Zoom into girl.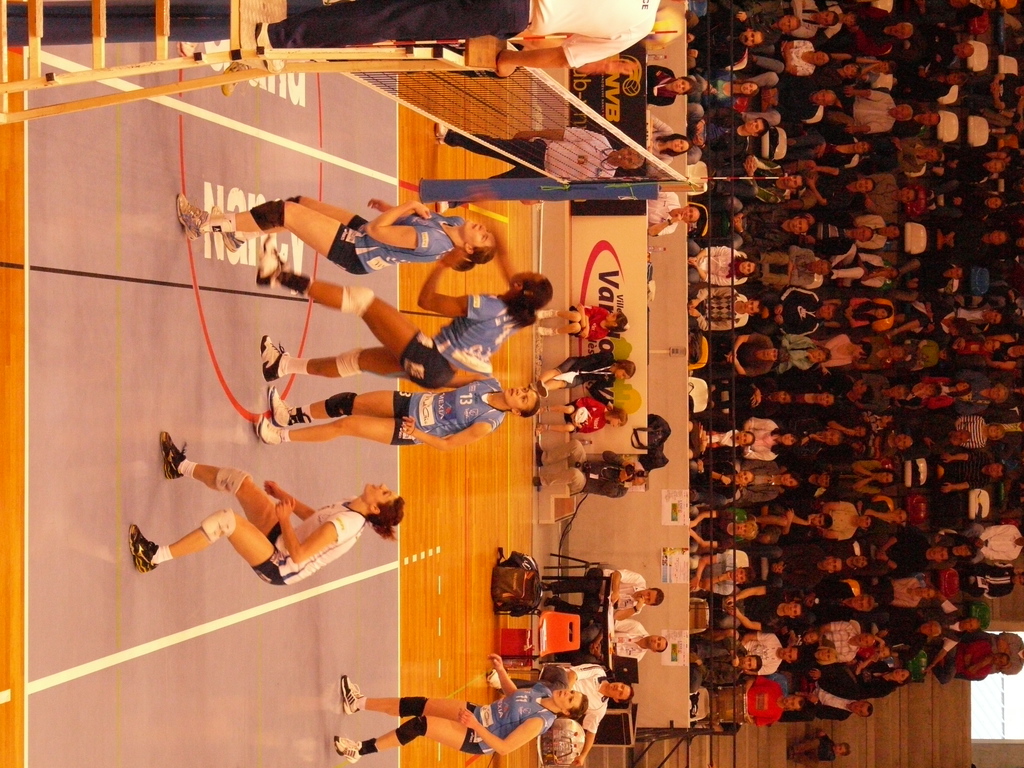
Zoom target: (left=267, top=387, right=547, bottom=450).
